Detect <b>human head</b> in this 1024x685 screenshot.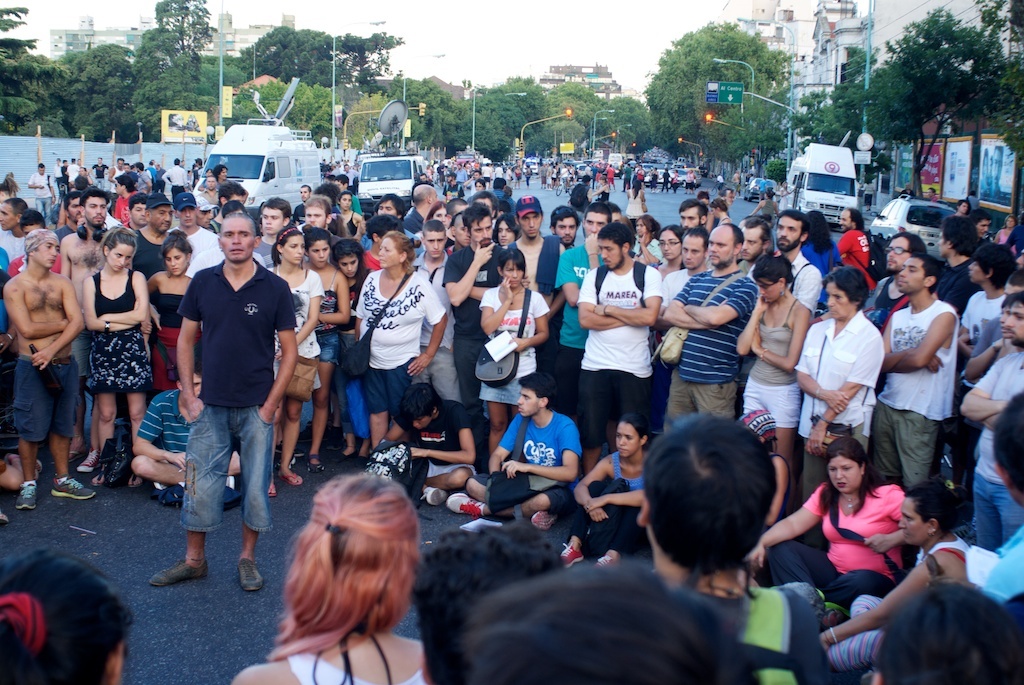
Detection: 301, 197, 331, 232.
